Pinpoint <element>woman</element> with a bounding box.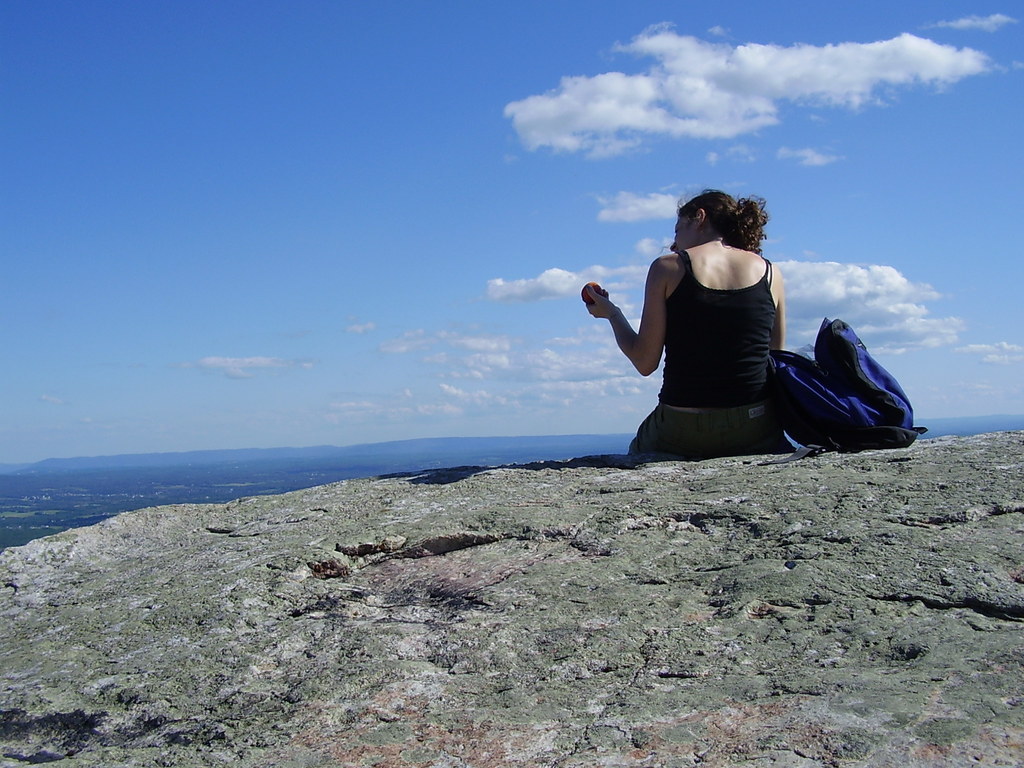
586 186 868 468.
